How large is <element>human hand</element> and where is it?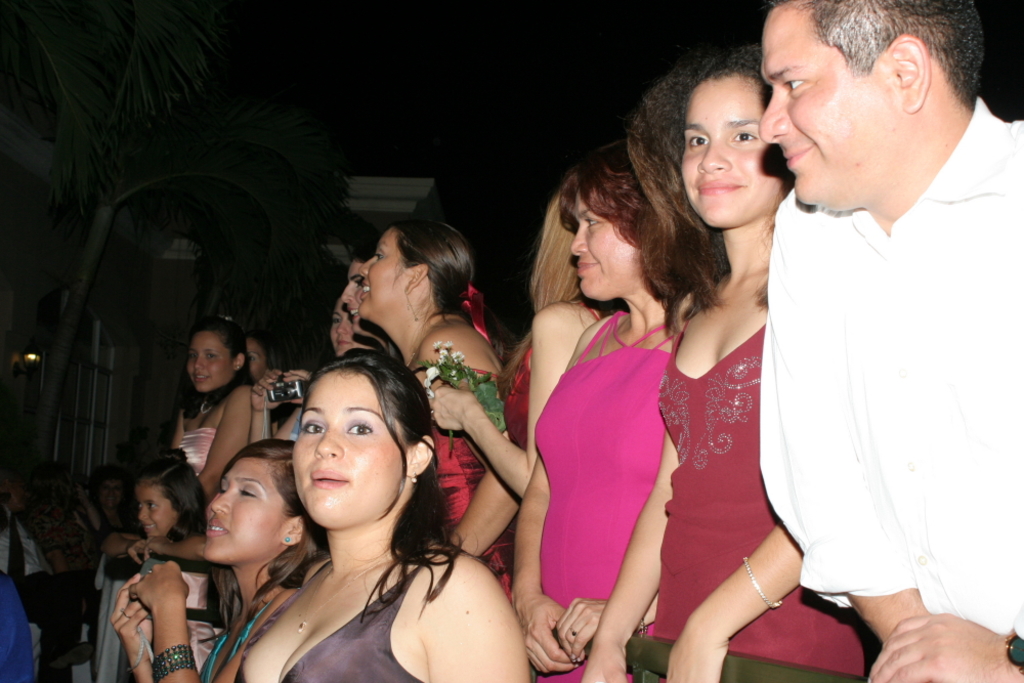
Bounding box: 110, 570, 159, 668.
